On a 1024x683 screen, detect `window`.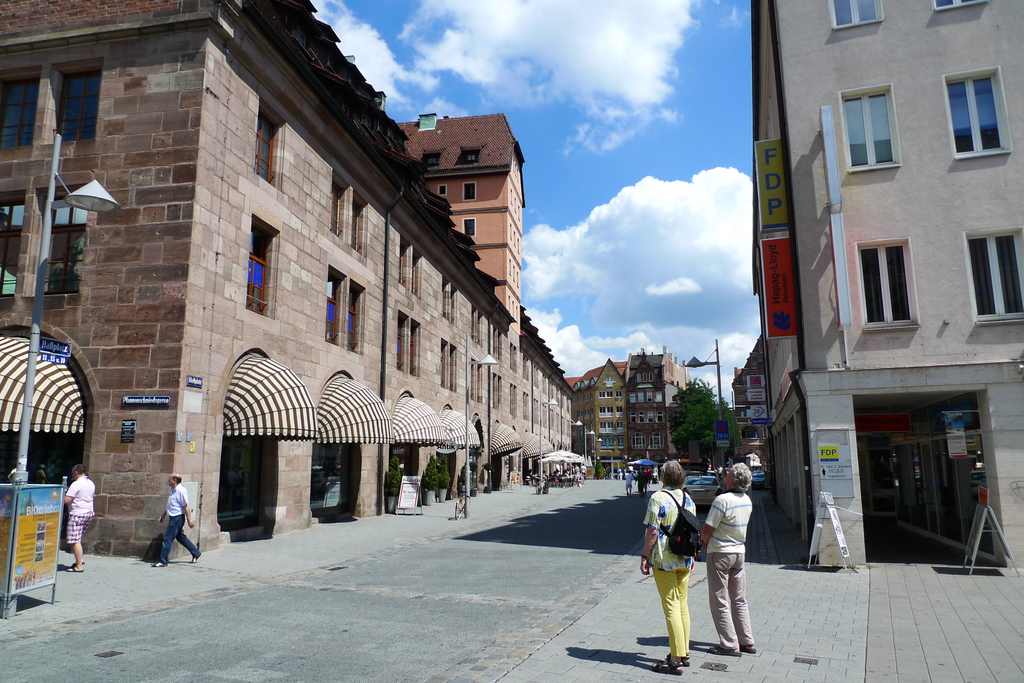
bbox=(342, 284, 363, 356).
